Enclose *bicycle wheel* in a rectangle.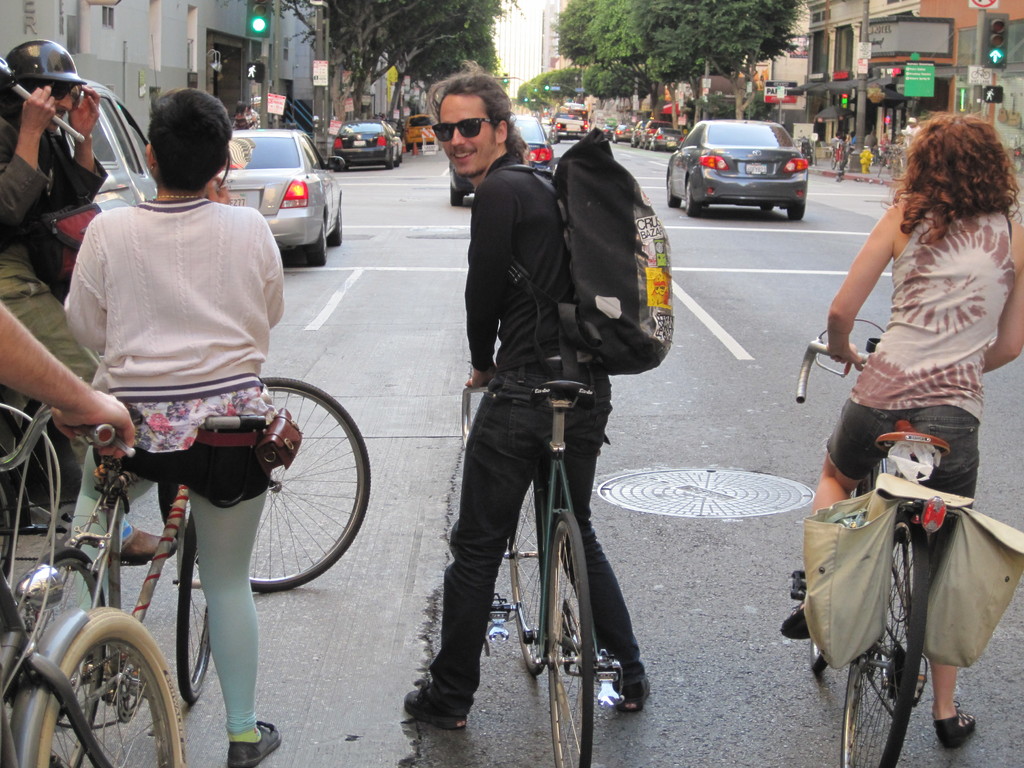
[x1=176, y1=504, x2=216, y2=705].
